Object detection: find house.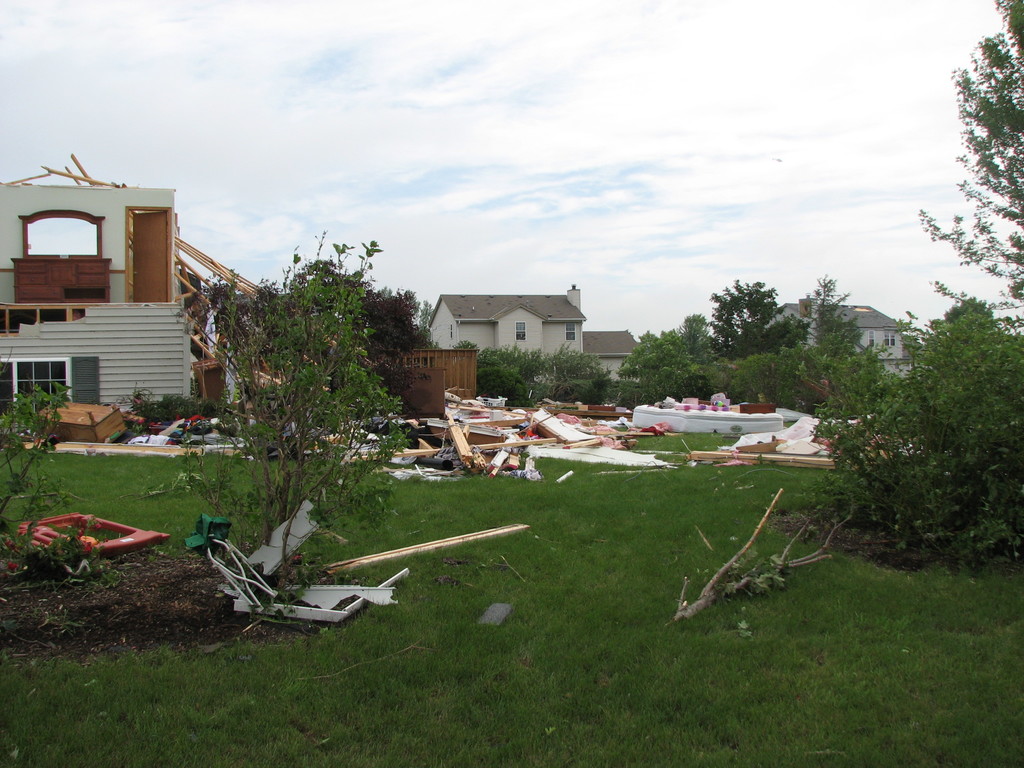
(429,297,578,354).
